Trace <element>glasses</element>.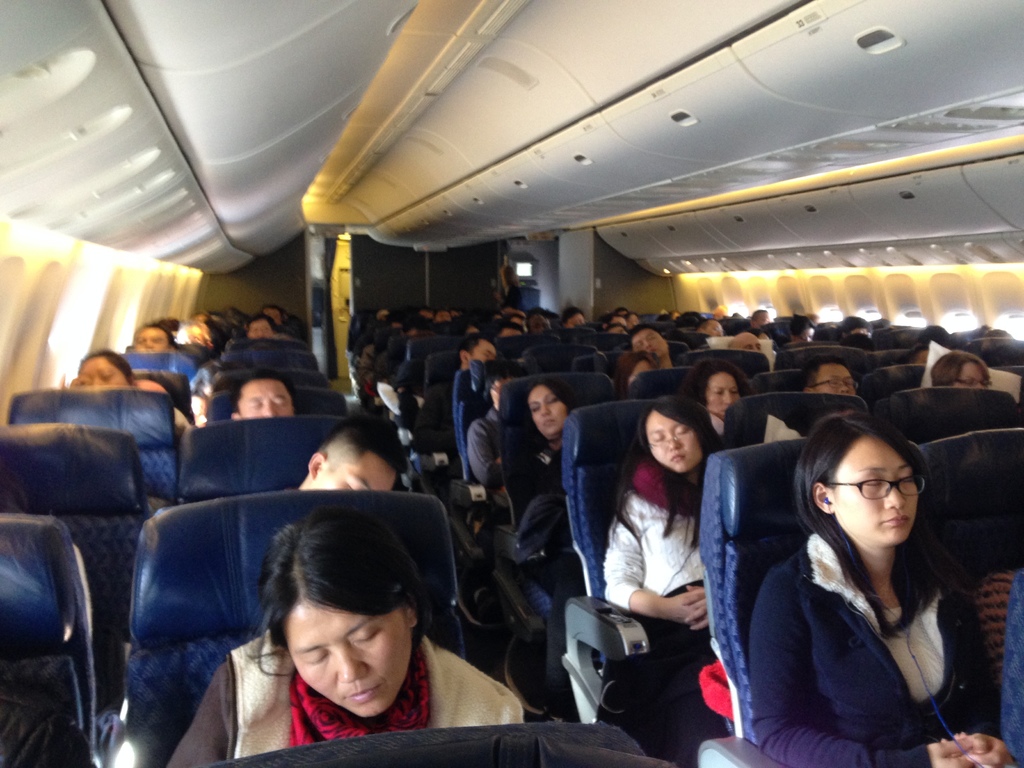
Traced to box(808, 376, 860, 390).
